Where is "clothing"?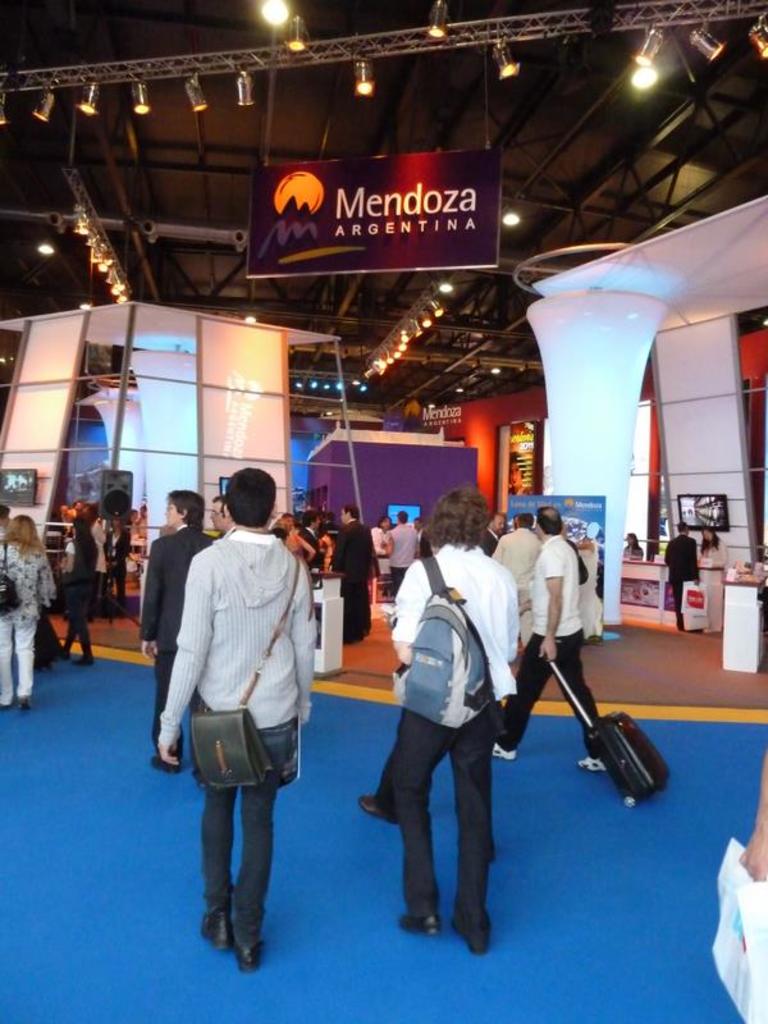
[480,526,506,549].
